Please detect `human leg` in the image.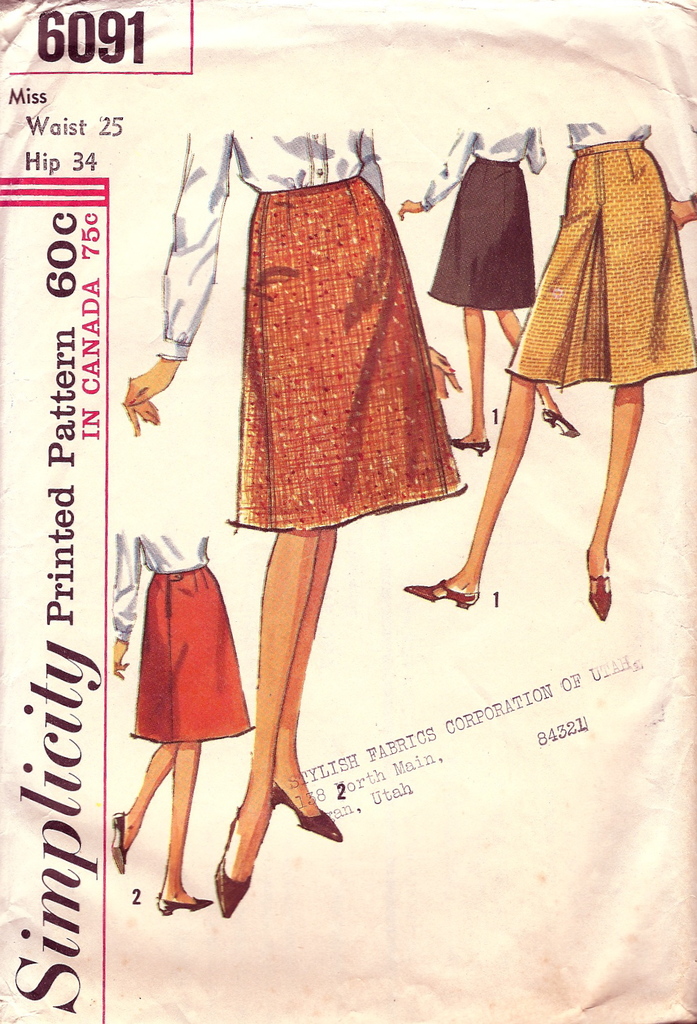
{"x1": 106, "y1": 741, "x2": 177, "y2": 877}.
